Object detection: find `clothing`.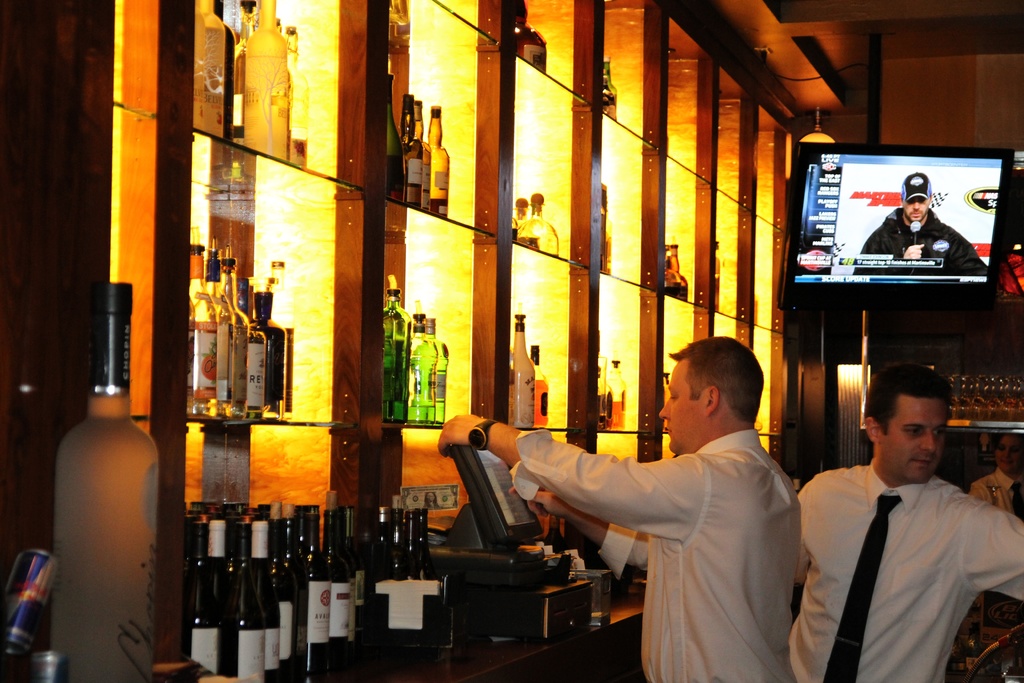
detection(506, 421, 797, 682).
